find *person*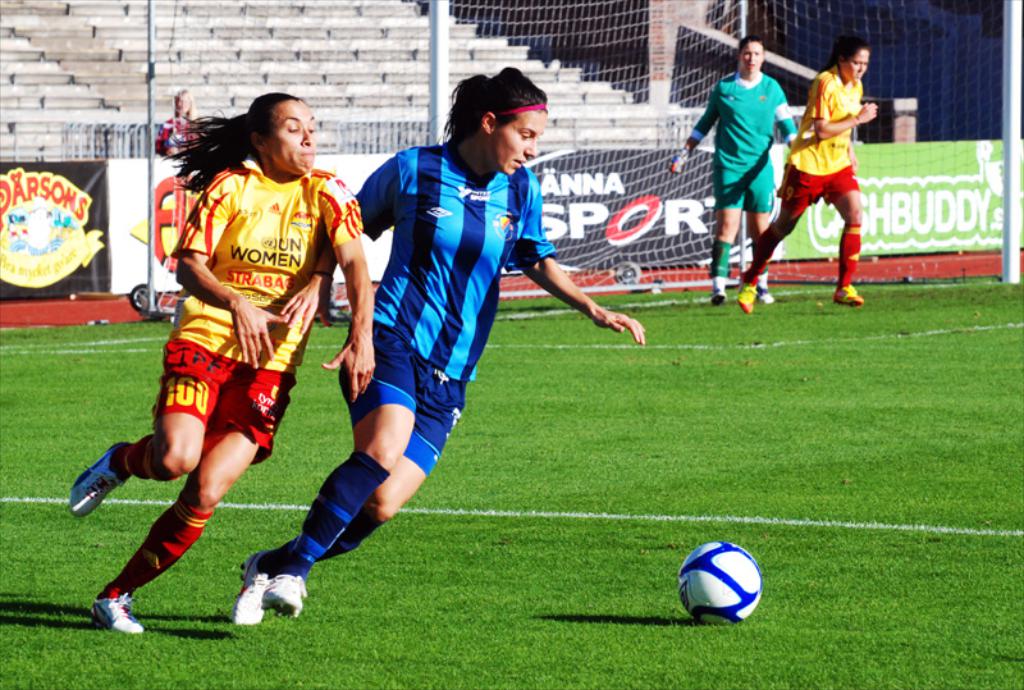
select_region(737, 37, 876, 317)
